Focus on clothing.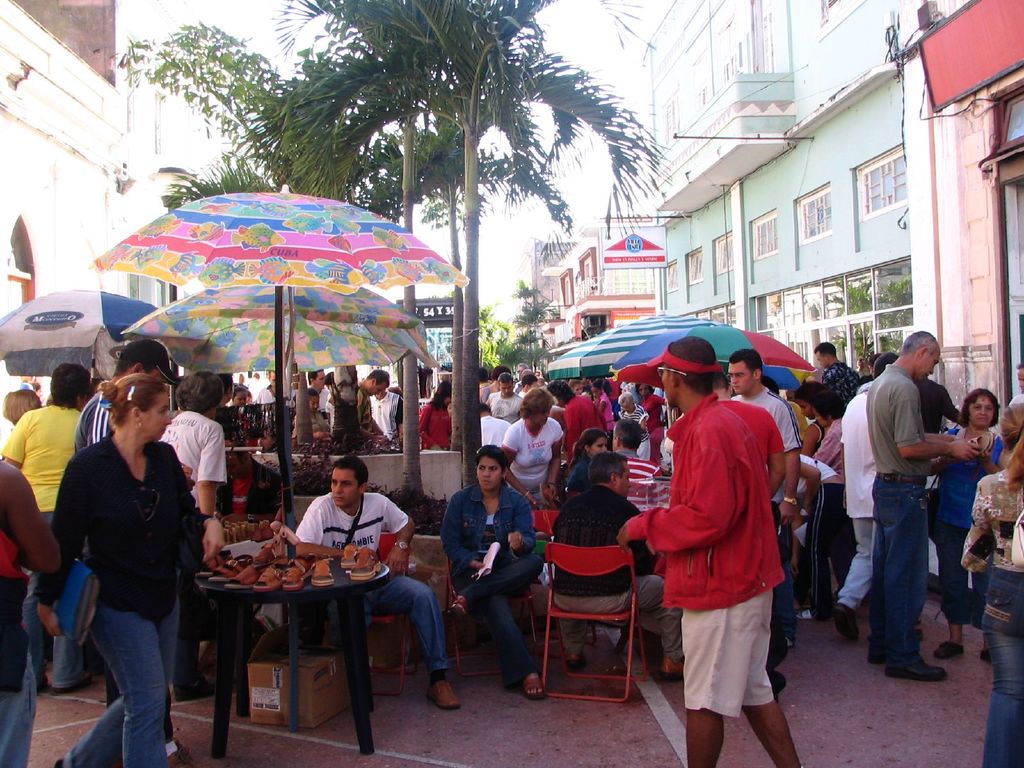
Focused at pyautogui.locateOnScreen(658, 393, 803, 729).
